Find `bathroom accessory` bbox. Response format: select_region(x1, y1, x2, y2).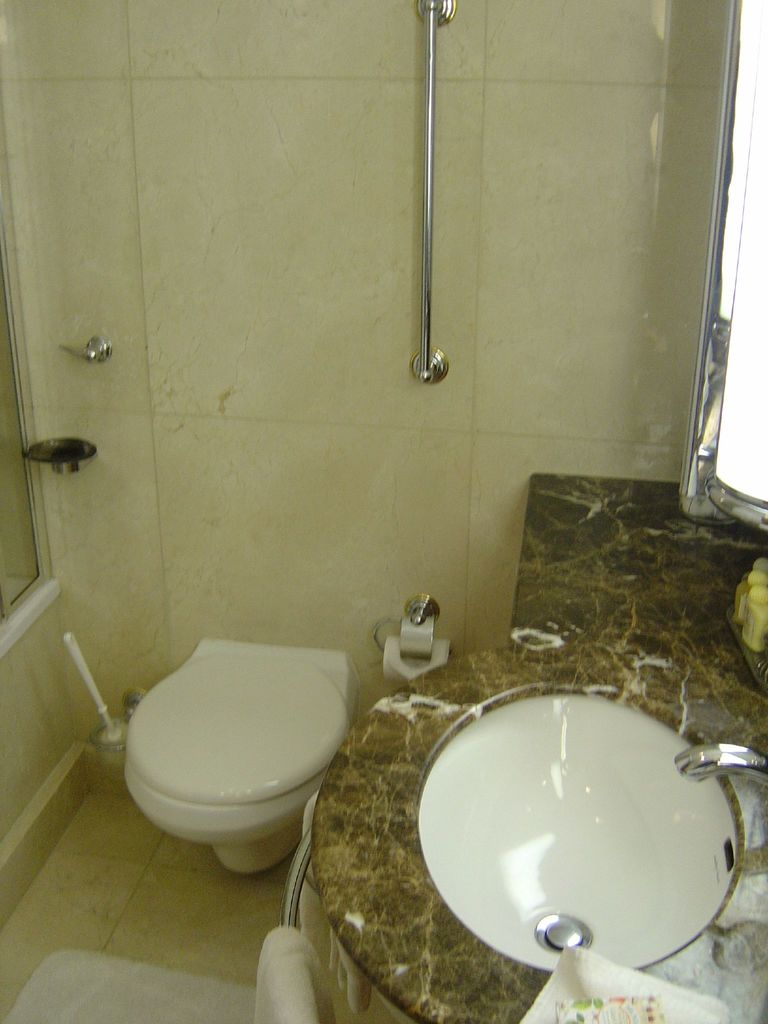
select_region(122, 594, 346, 883).
